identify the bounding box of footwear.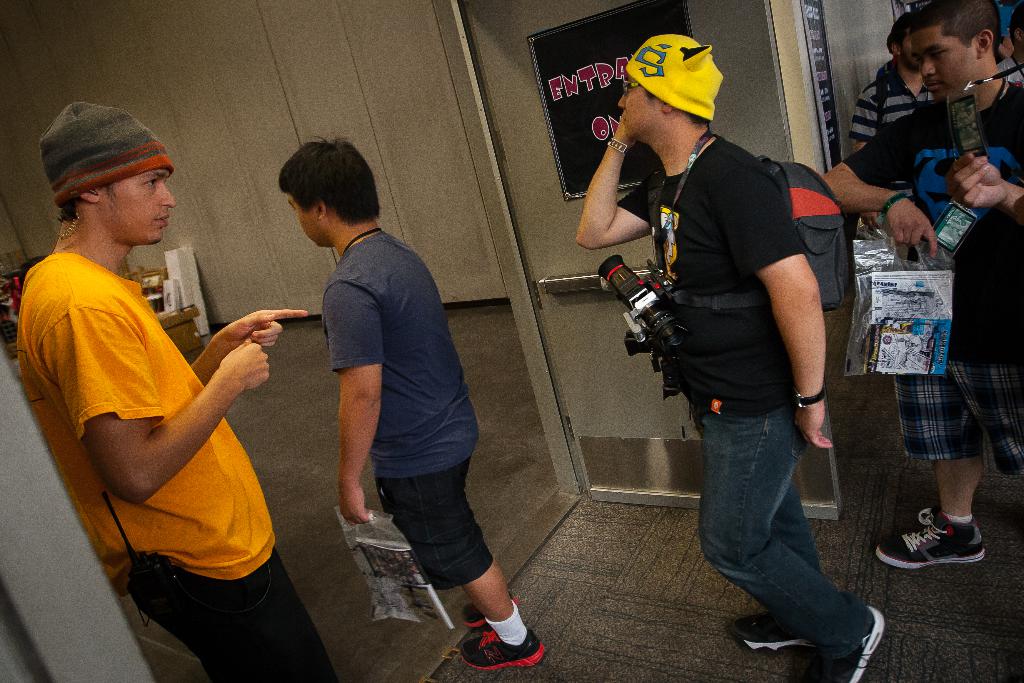
{"x1": 461, "y1": 630, "x2": 550, "y2": 671}.
